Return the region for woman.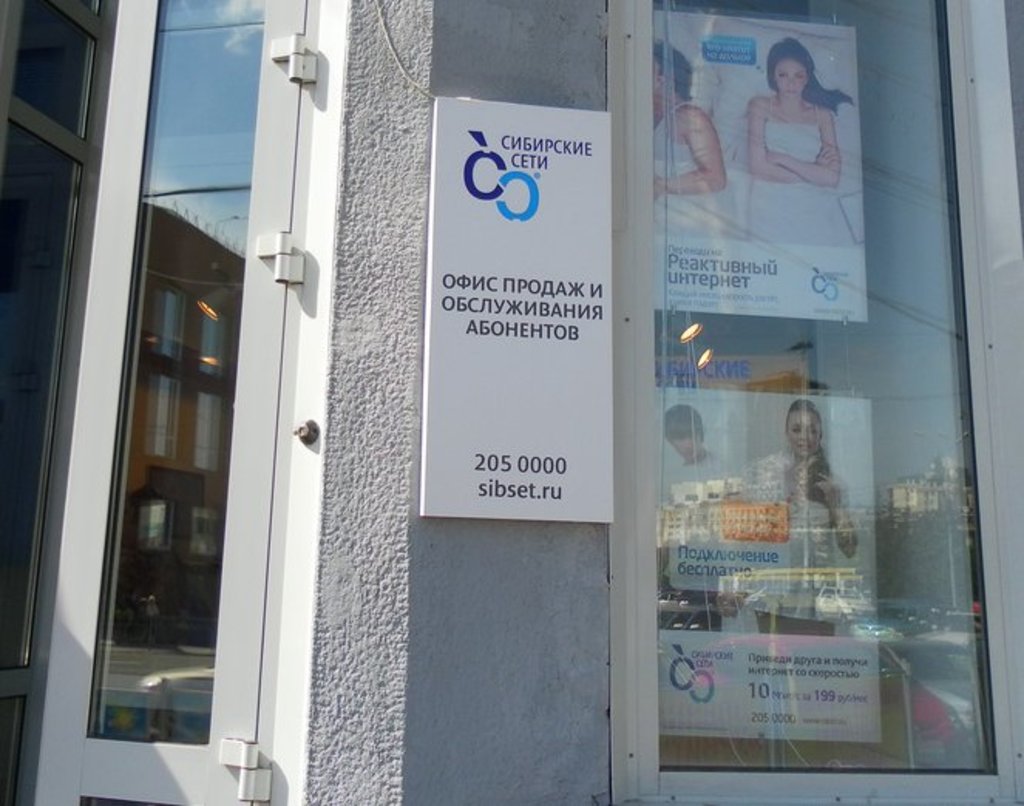
BBox(652, 39, 729, 232).
